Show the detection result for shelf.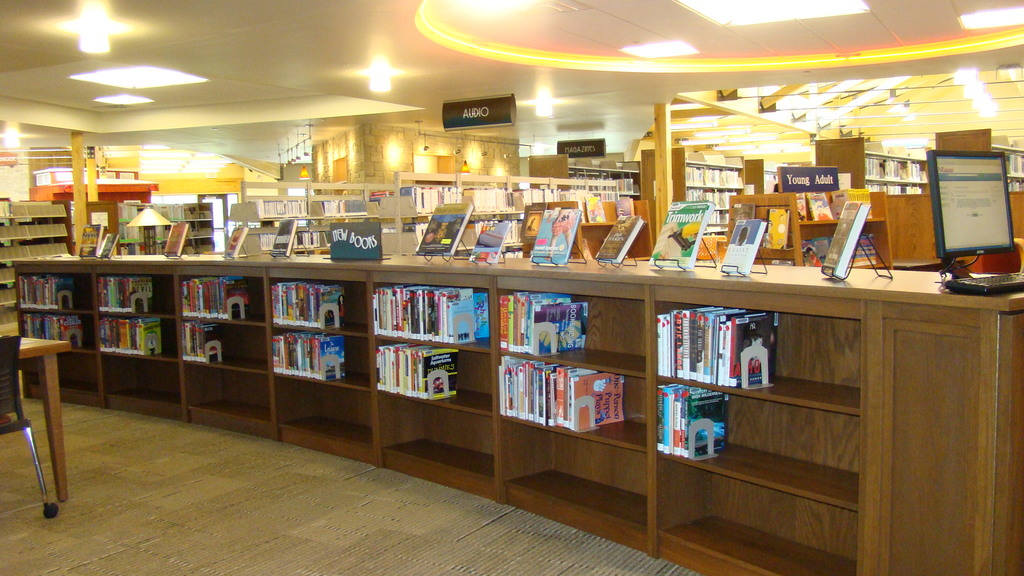
(0, 207, 72, 335).
